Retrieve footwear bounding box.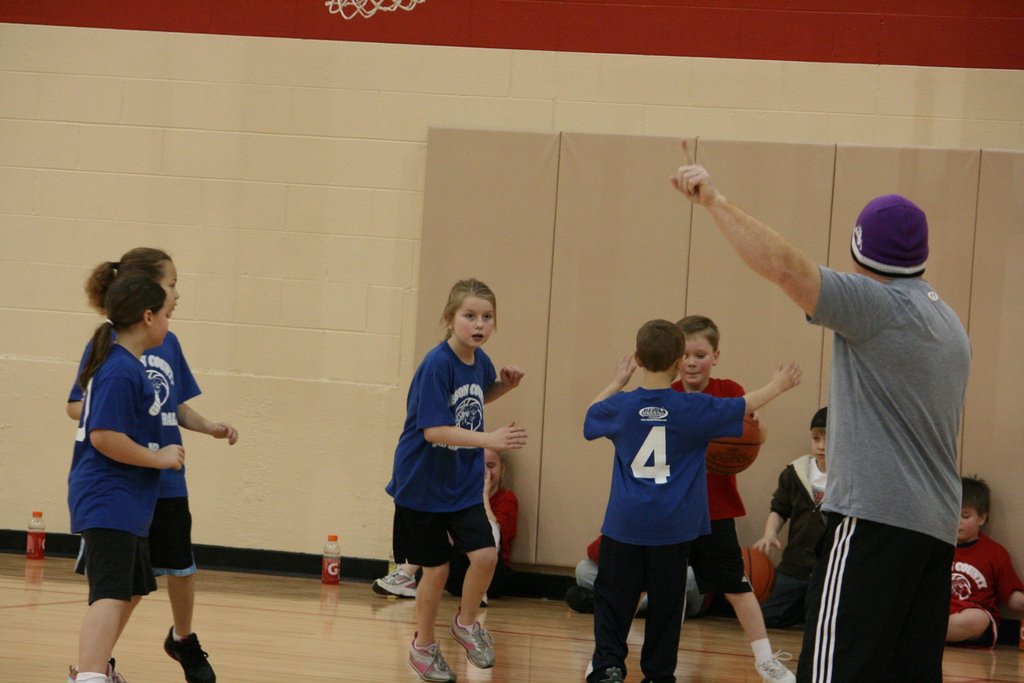
Bounding box: 408,629,458,682.
